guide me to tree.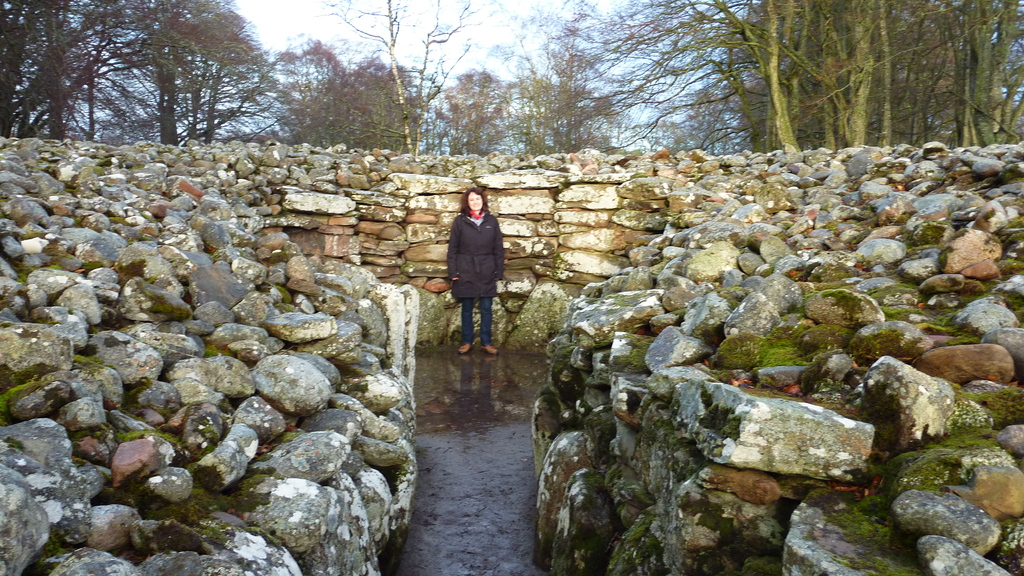
Guidance: (left=67, top=13, right=289, bottom=145).
